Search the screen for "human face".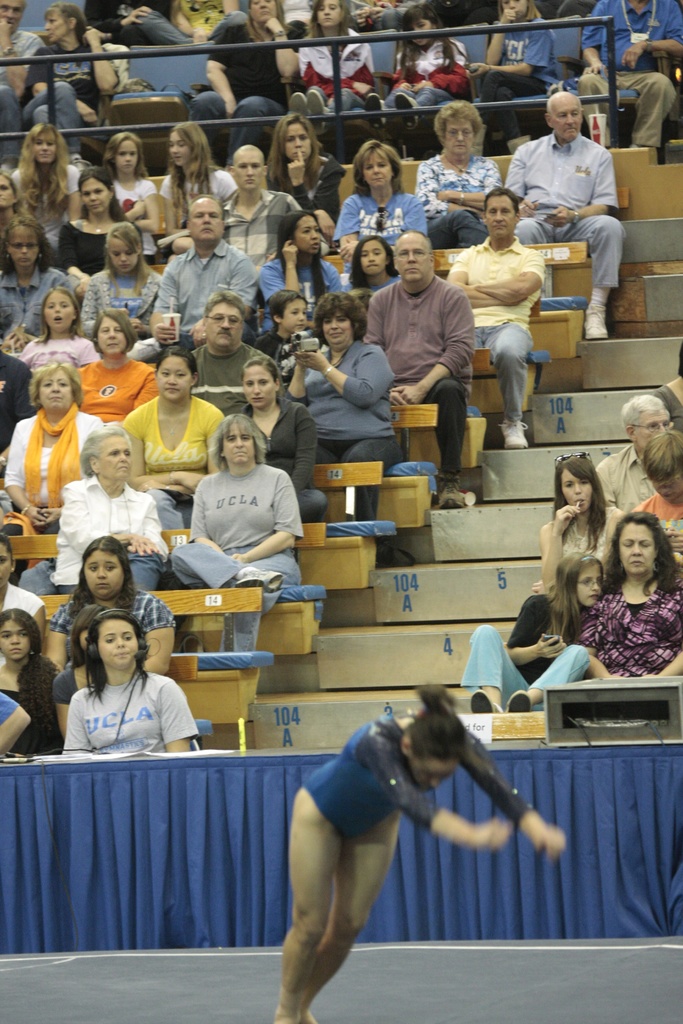
Found at {"left": 219, "top": 428, "right": 252, "bottom": 462}.
